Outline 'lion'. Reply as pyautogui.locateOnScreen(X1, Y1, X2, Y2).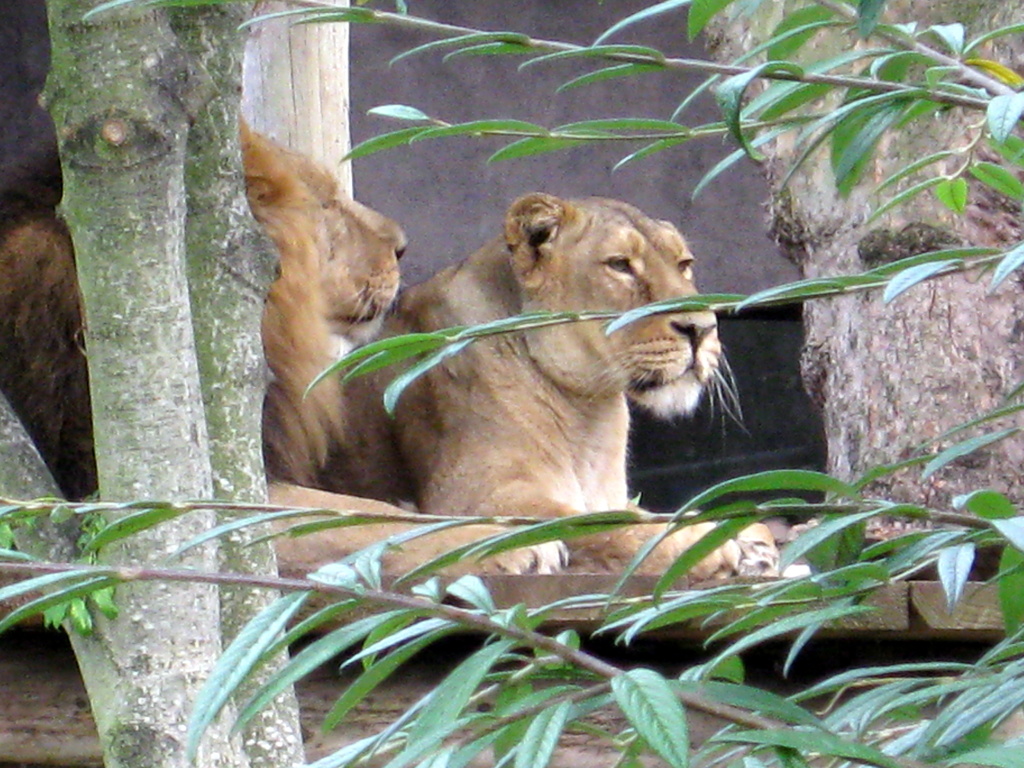
pyautogui.locateOnScreen(335, 196, 783, 576).
